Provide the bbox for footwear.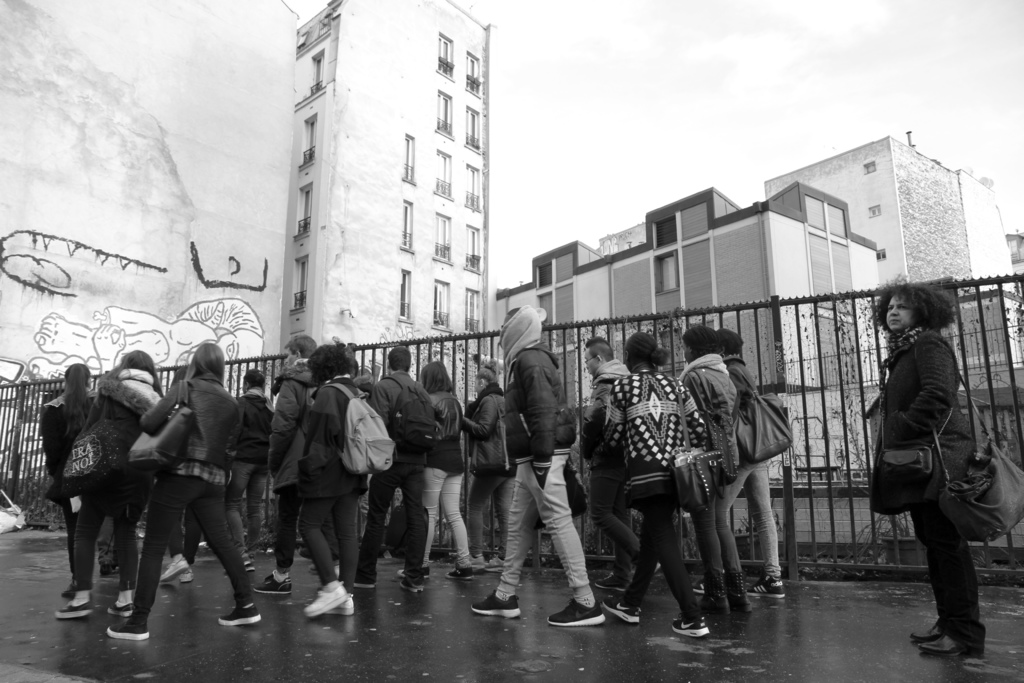
box(163, 556, 189, 581).
